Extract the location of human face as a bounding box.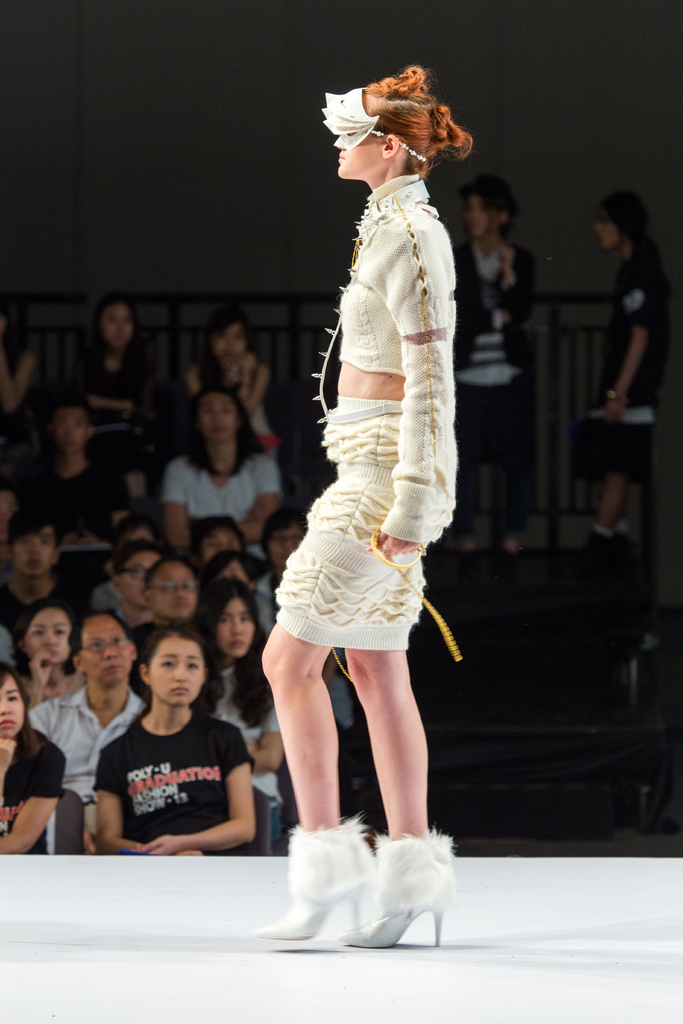
x1=597 y1=209 x2=621 y2=248.
